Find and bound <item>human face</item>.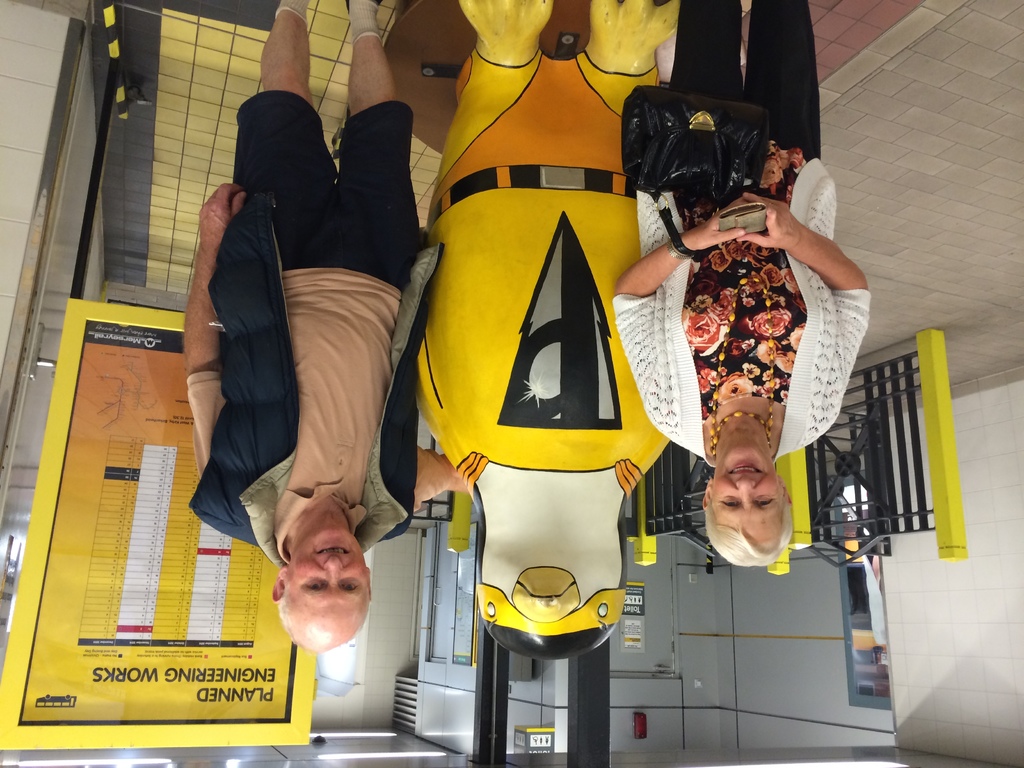
Bound: [713,446,782,551].
